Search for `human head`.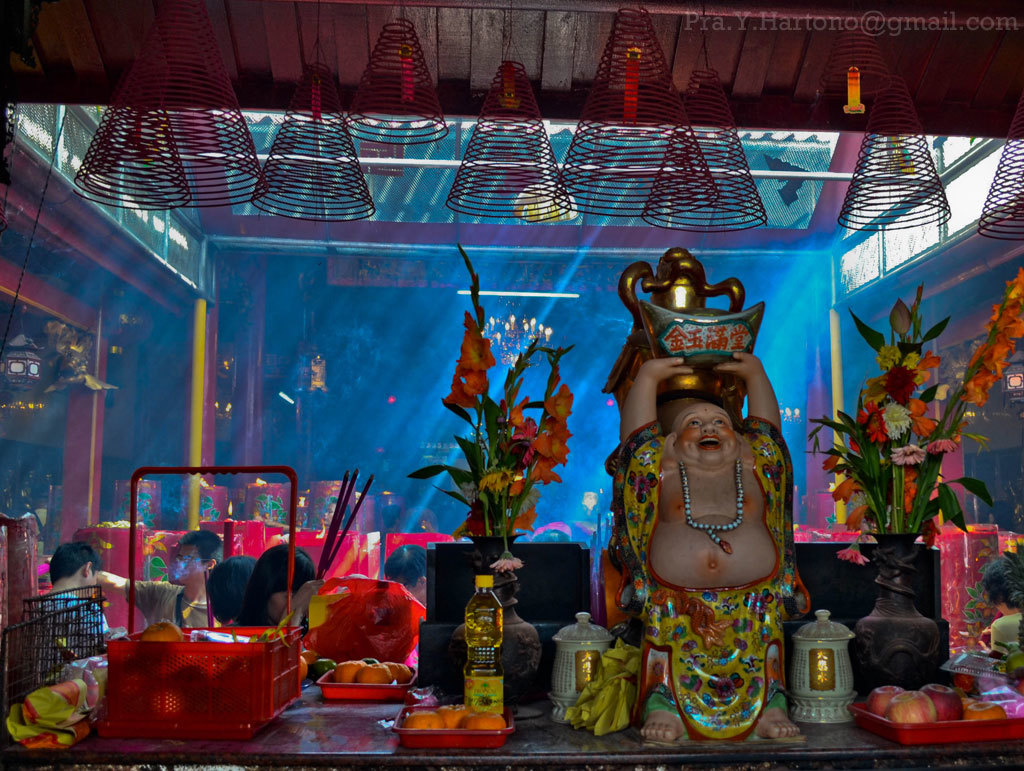
Found at (x1=161, y1=530, x2=225, y2=581).
